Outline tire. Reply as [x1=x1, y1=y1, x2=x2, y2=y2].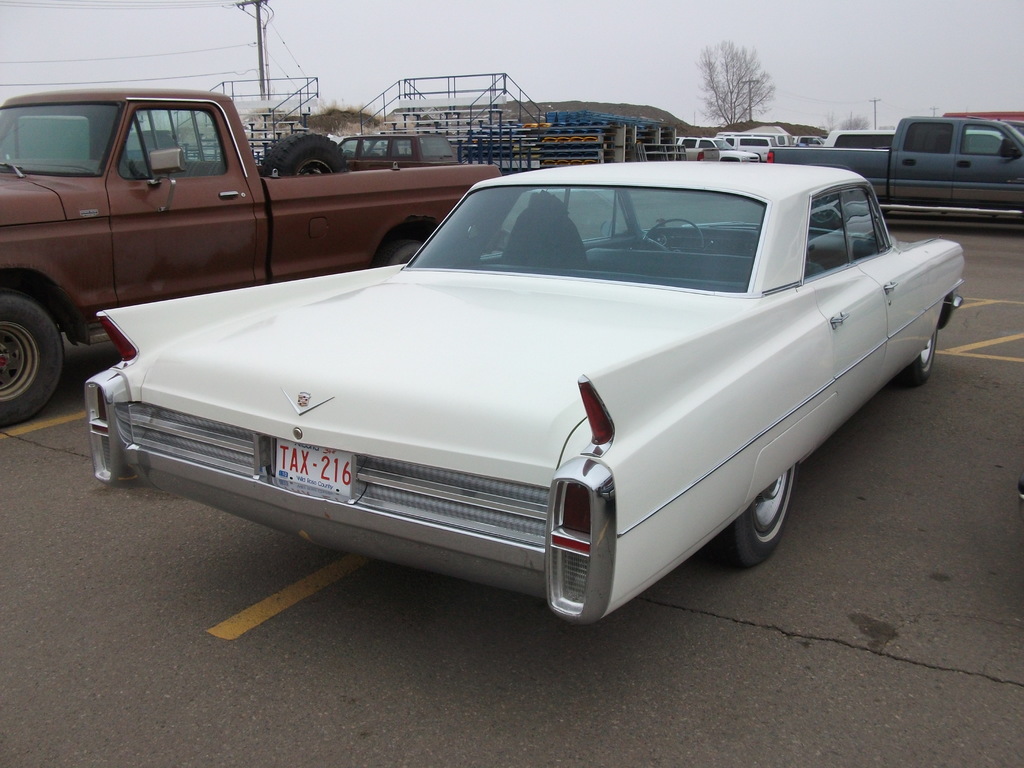
[x1=258, y1=131, x2=351, y2=175].
